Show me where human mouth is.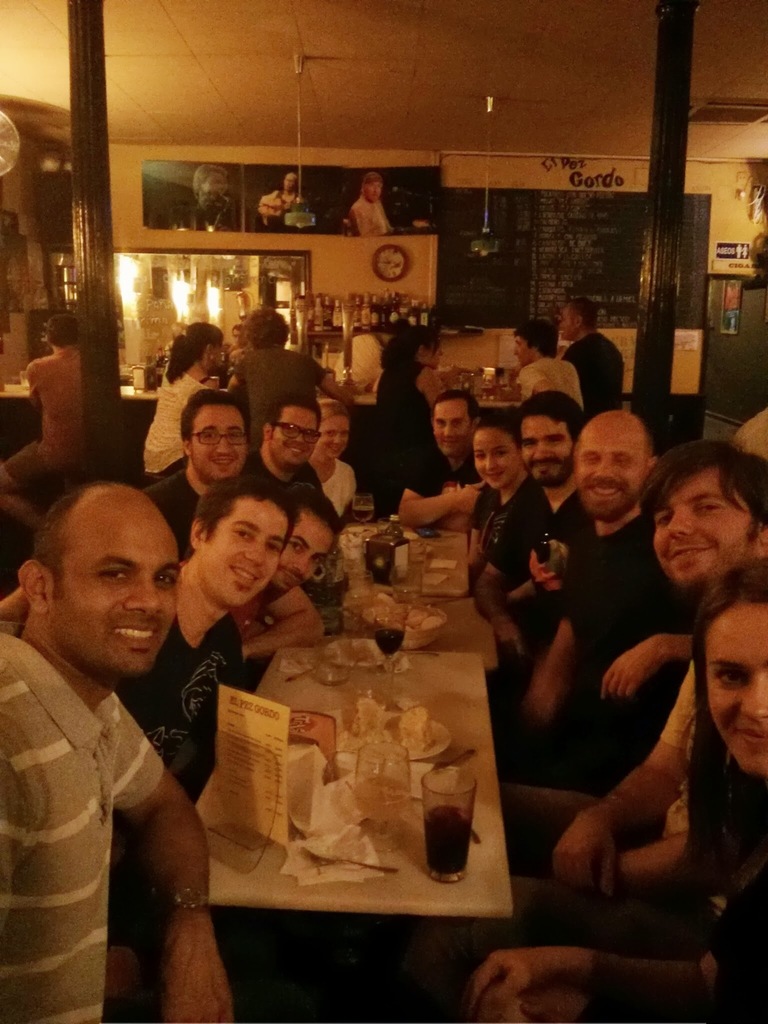
human mouth is at box=[284, 568, 307, 580].
